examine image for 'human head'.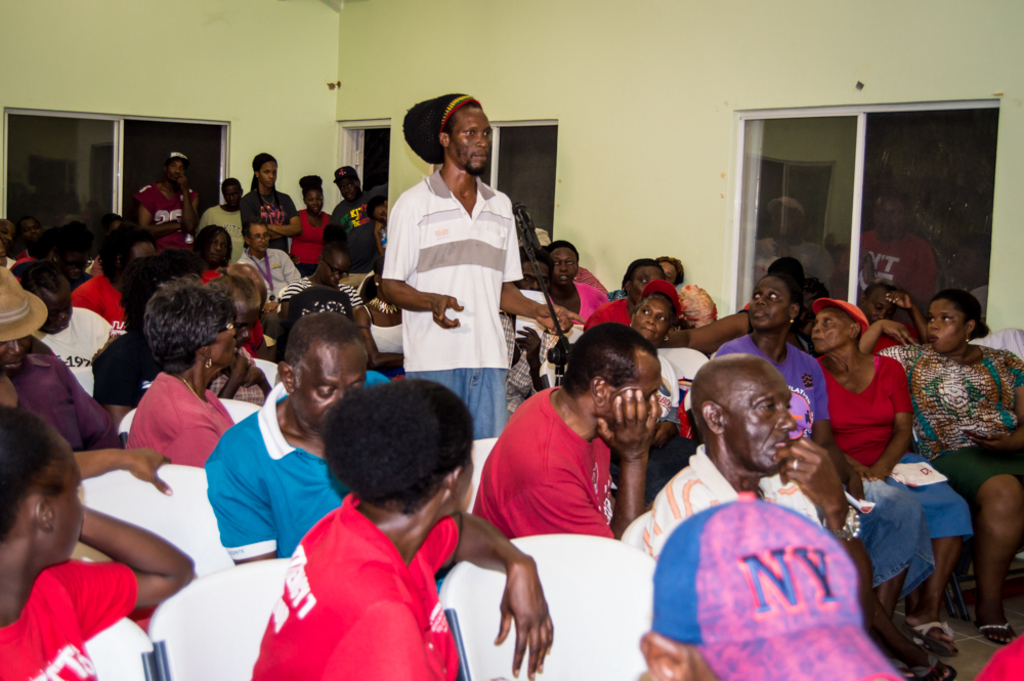
Examination result: select_region(324, 376, 477, 519).
